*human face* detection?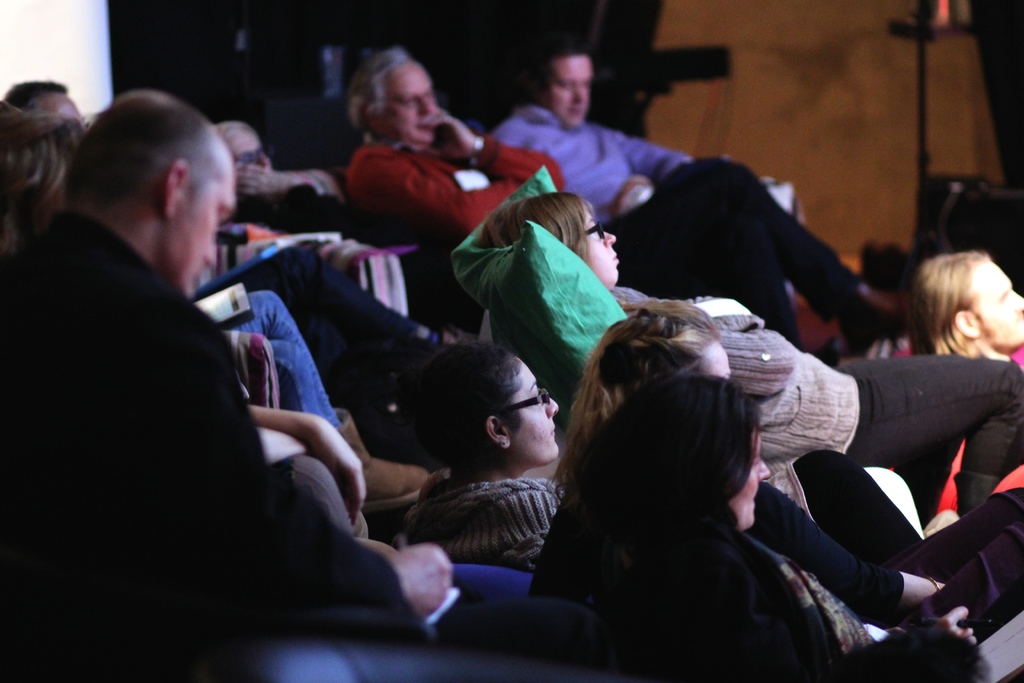
<box>515,361,561,457</box>
